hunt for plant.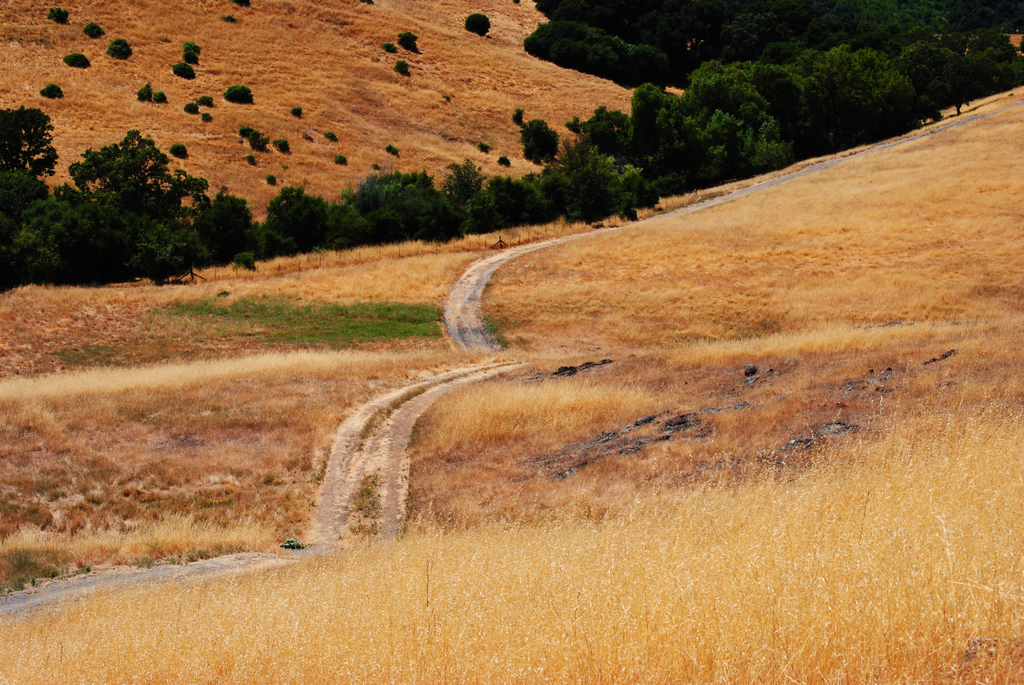
Hunted down at rect(180, 102, 197, 115).
